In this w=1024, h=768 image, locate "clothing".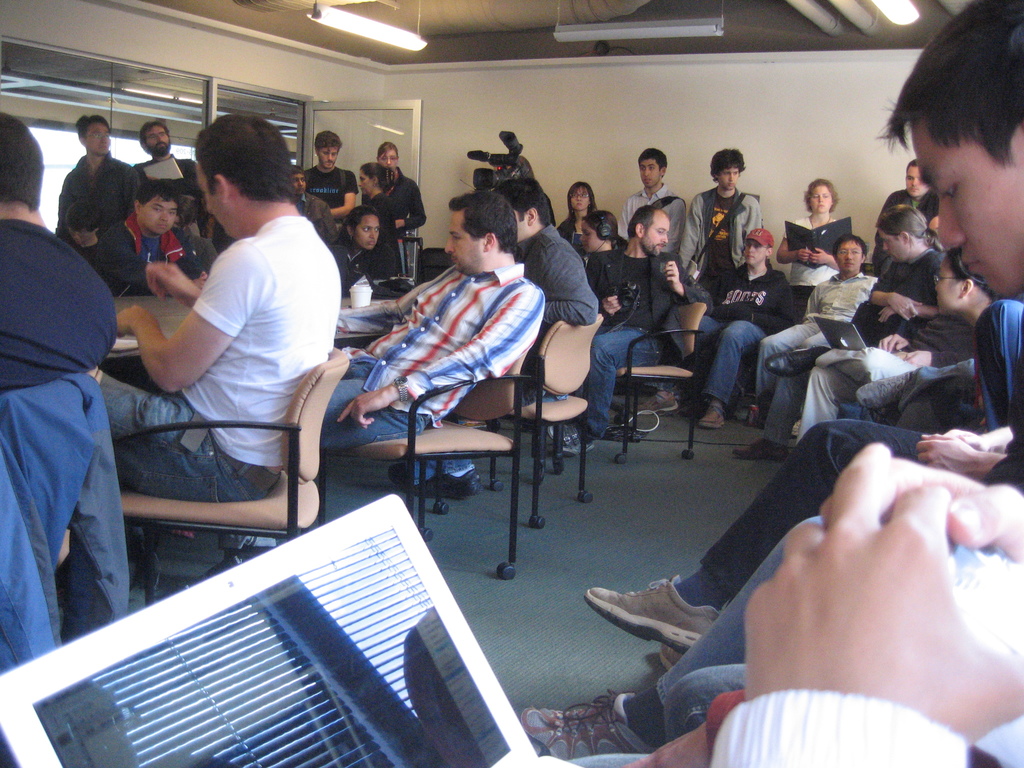
Bounding box: {"x1": 656, "y1": 511, "x2": 828, "y2": 742}.
